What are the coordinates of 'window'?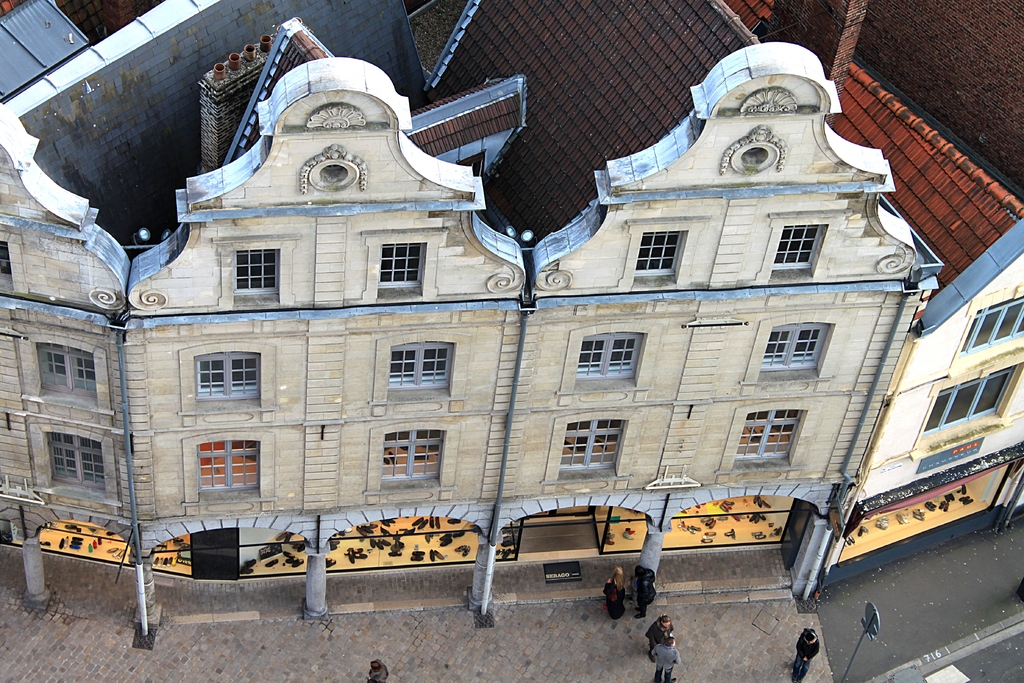
box=[961, 294, 1023, 353].
